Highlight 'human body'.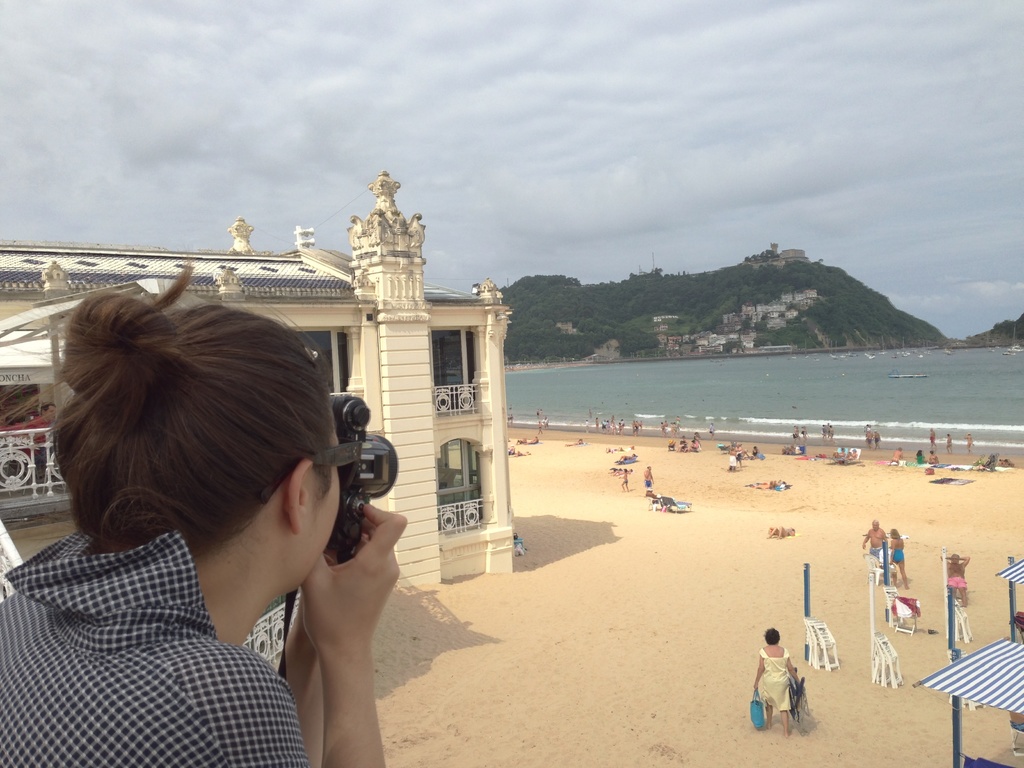
Highlighted region: 608 467 632 481.
